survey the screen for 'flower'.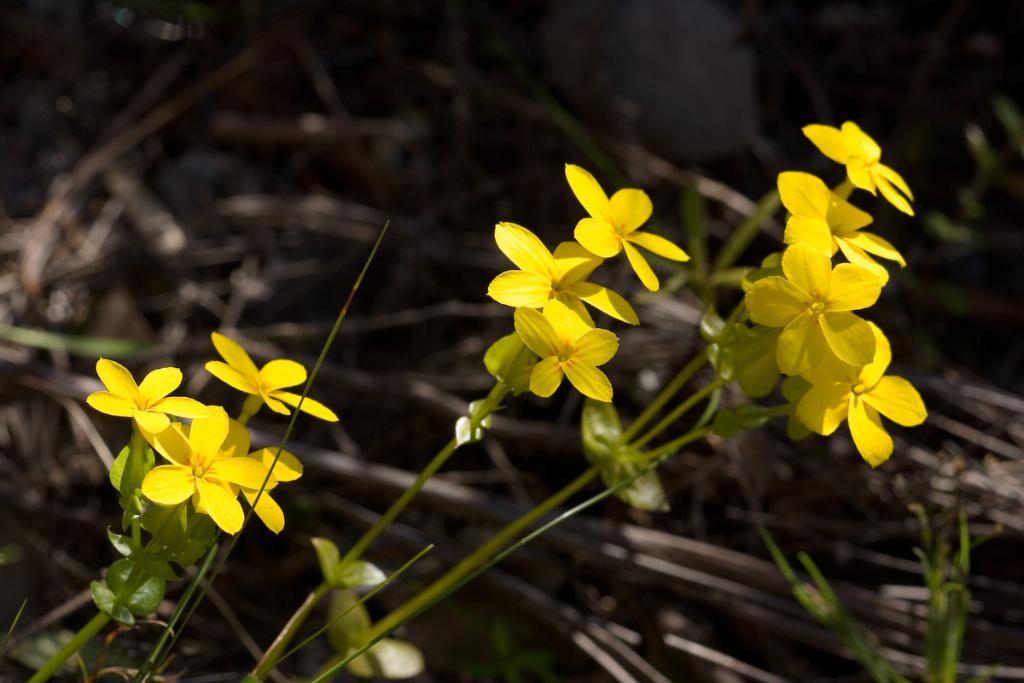
Survey found: [119, 397, 288, 536].
